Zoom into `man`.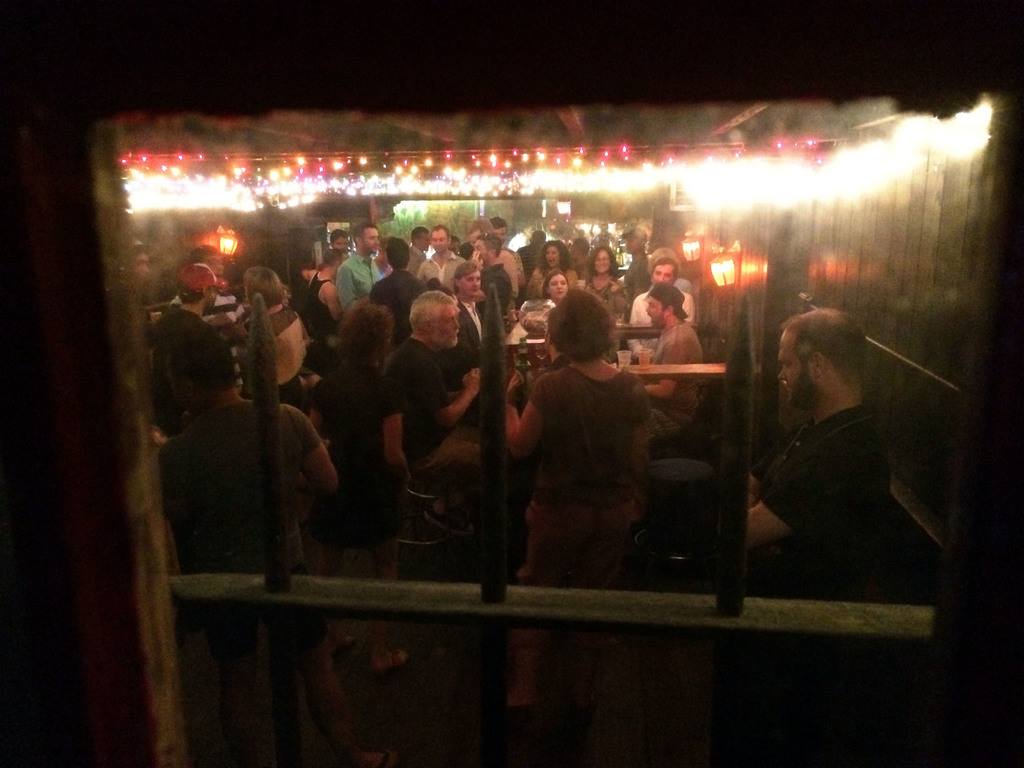
Zoom target: (170, 244, 248, 388).
